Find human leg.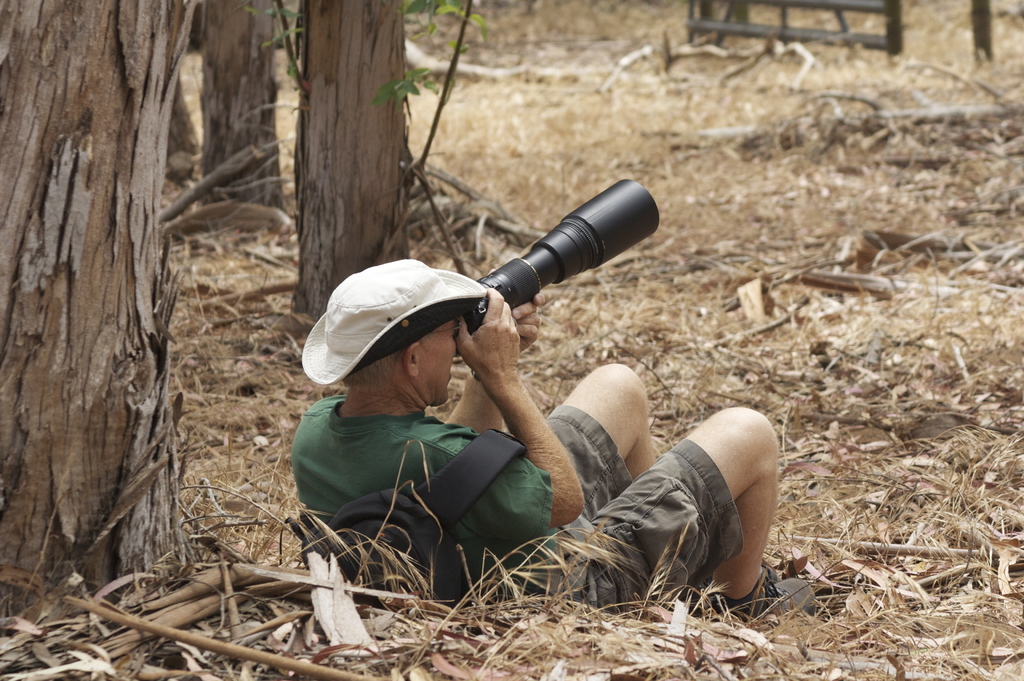
(left=544, top=359, right=660, bottom=531).
